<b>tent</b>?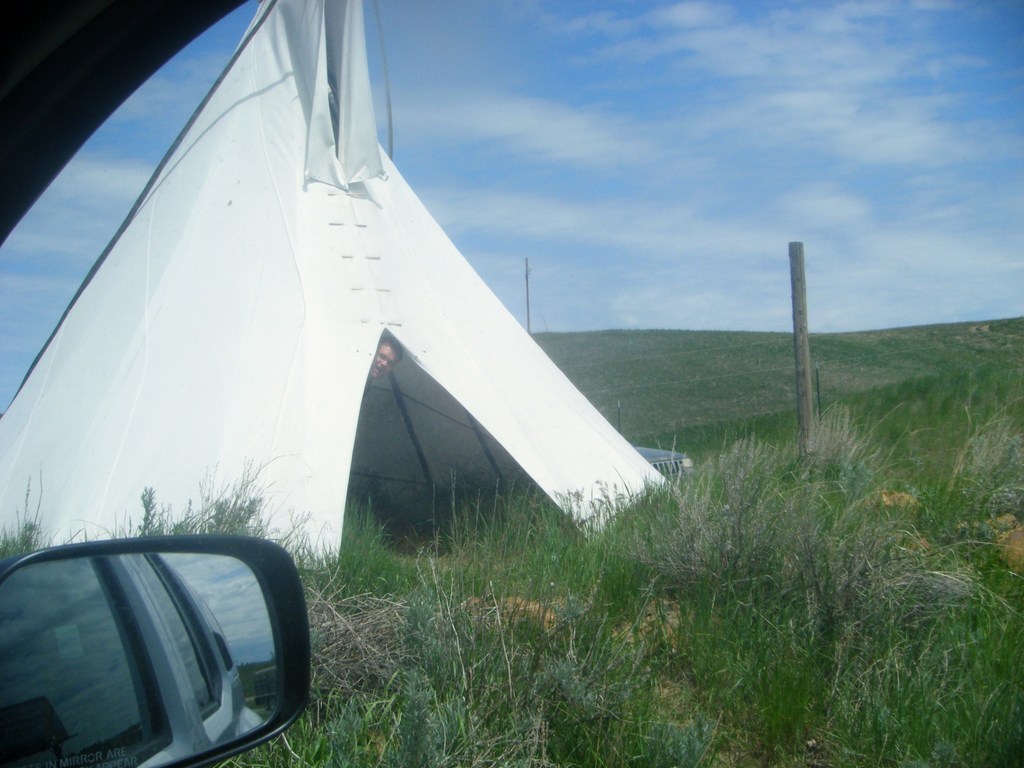
(10,58,673,623)
